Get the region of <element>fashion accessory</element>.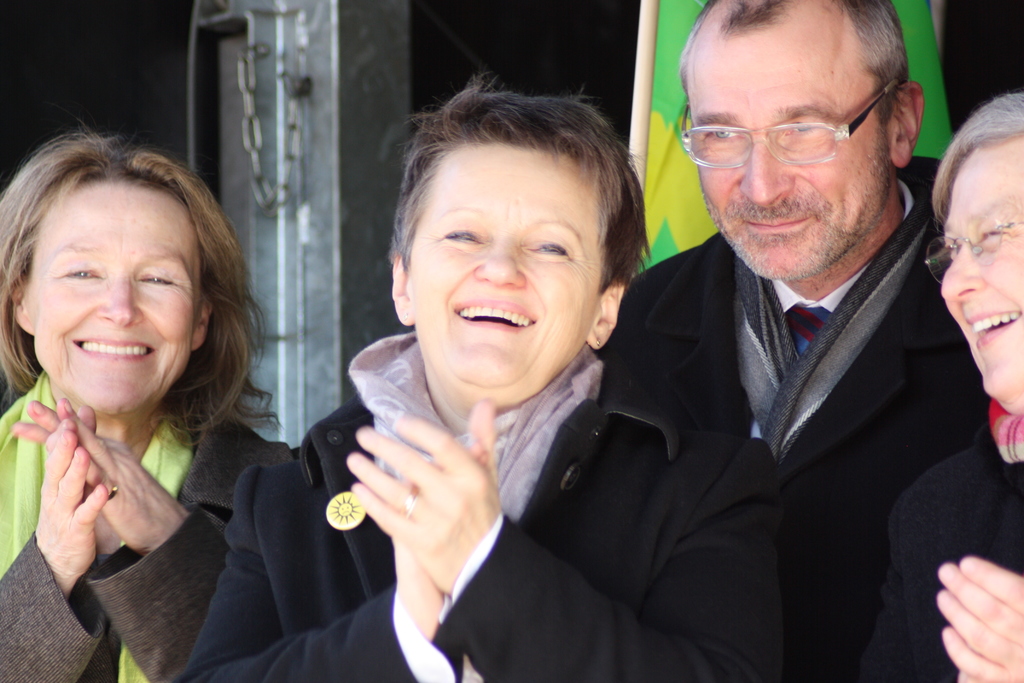
locate(986, 402, 1023, 468).
